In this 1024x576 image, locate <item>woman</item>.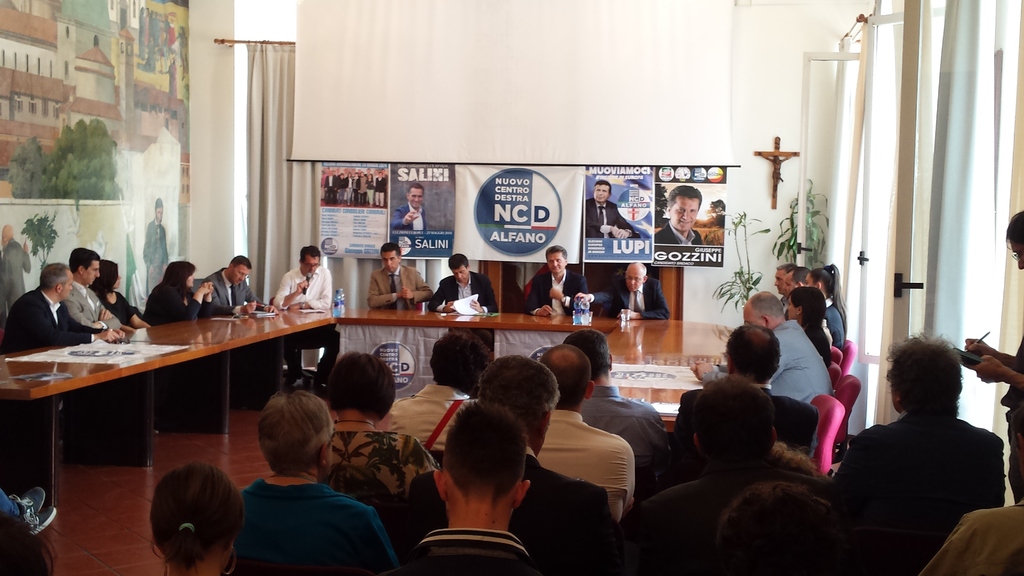
Bounding box: 240 392 395 572.
